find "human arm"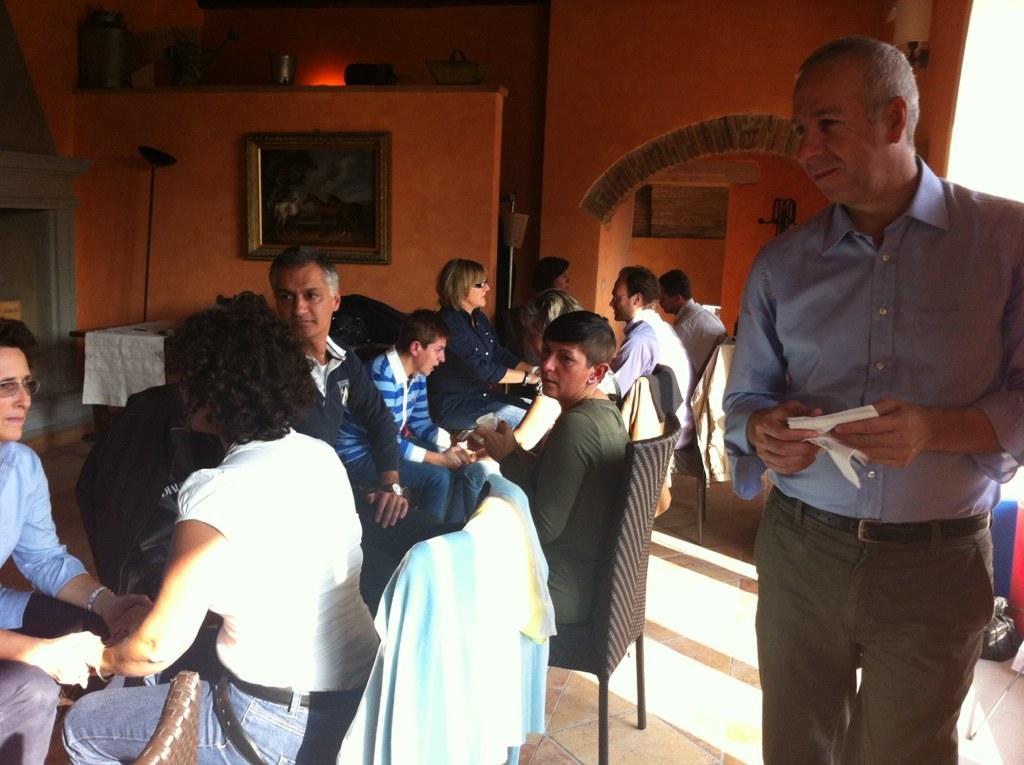
{"x1": 405, "y1": 393, "x2": 487, "y2": 457}
